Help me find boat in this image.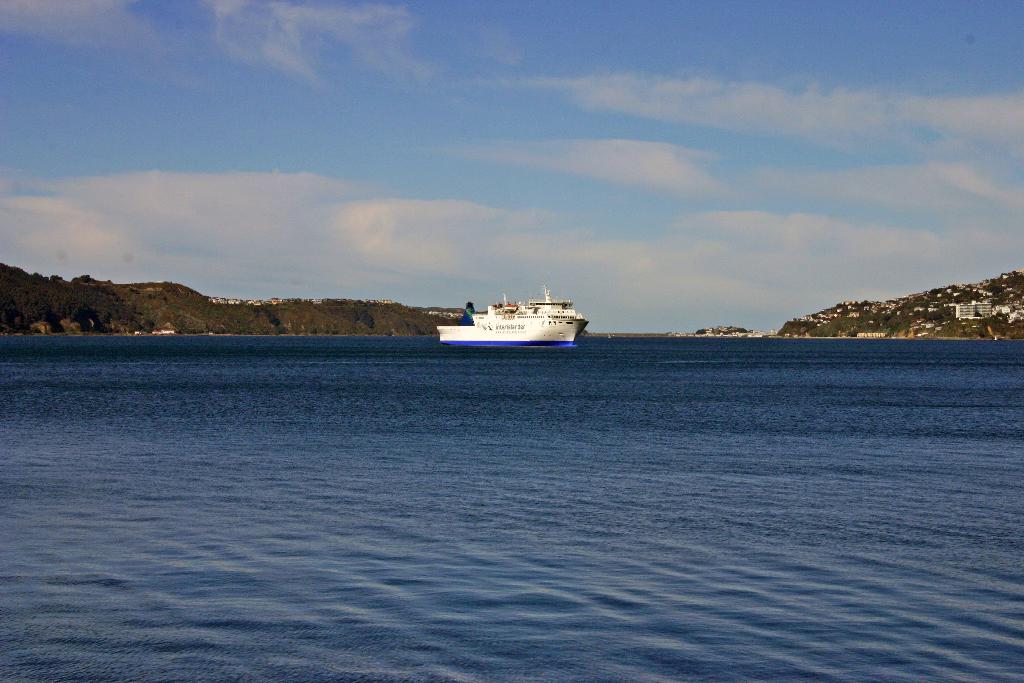
Found it: left=432, top=270, right=598, bottom=353.
